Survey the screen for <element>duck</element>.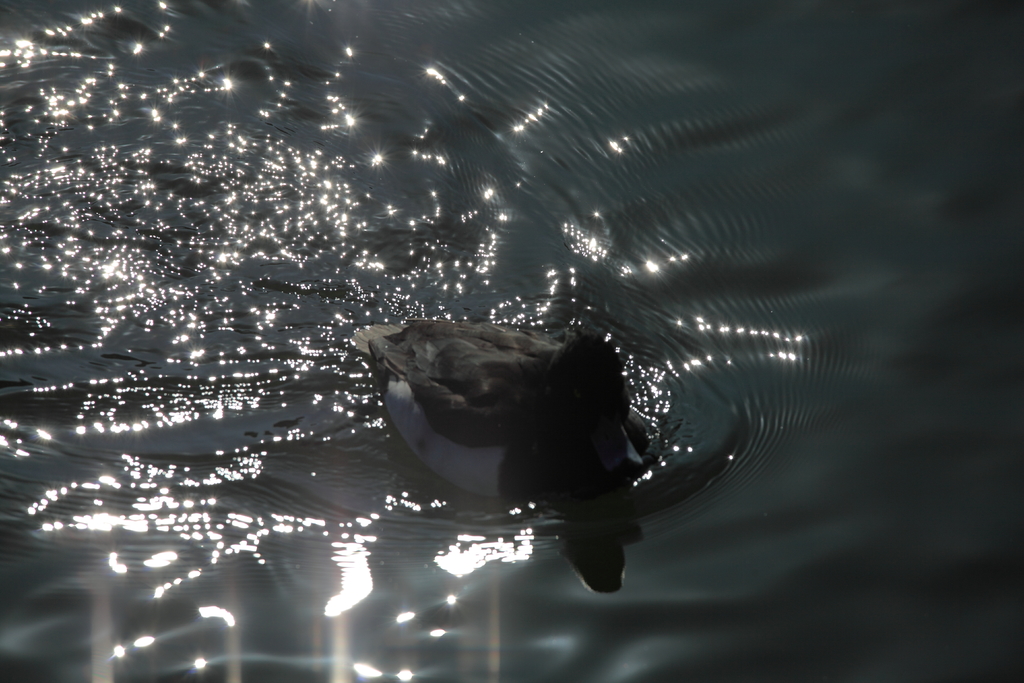
Survey found: {"left": 359, "top": 302, "right": 676, "bottom": 498}.
